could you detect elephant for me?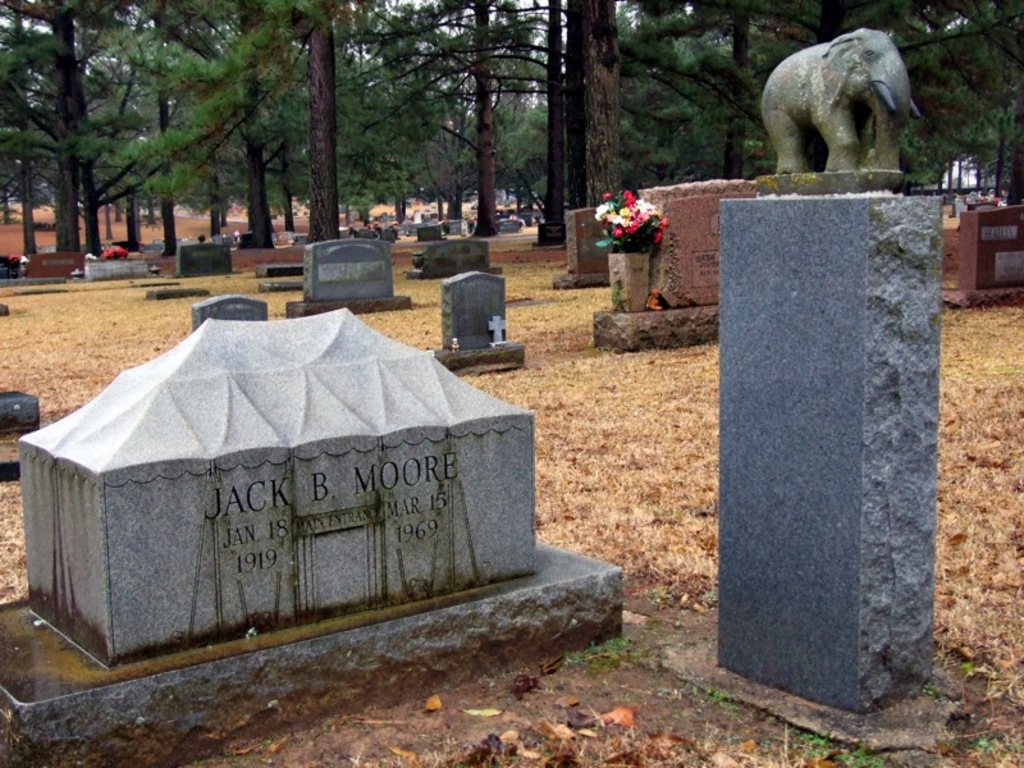
Detection result: (left=755, top=8, right=928, bottom=180).
